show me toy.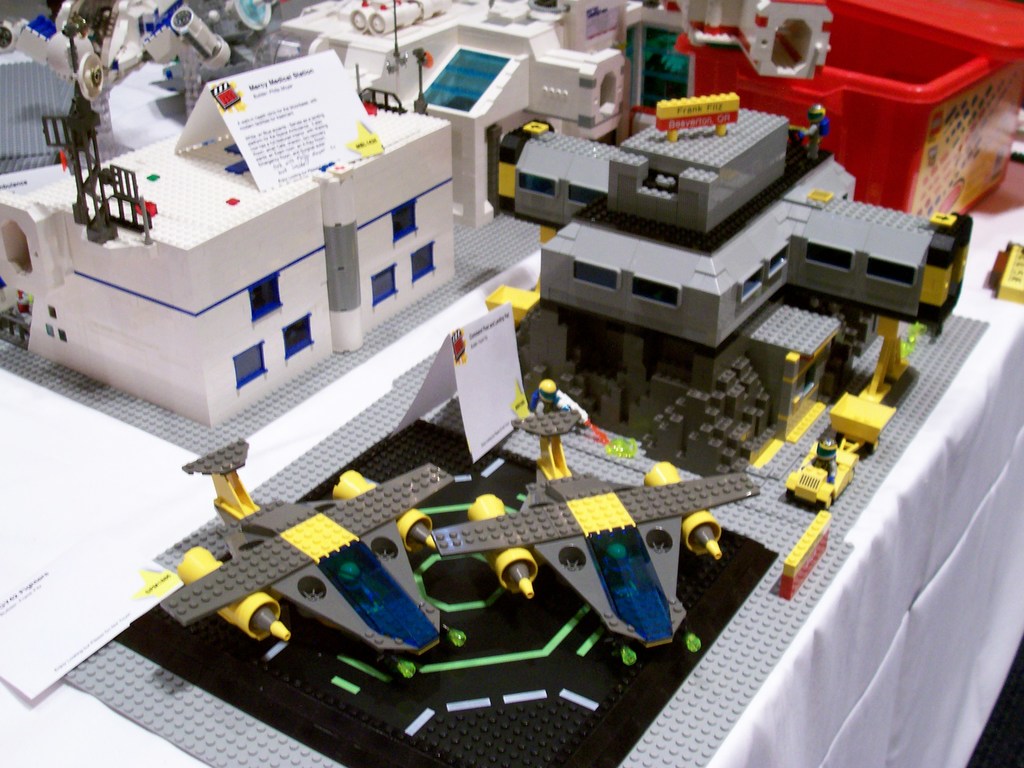
toy is here: pyautogui.locateOnScreen(1, 0, 1023, 503).
